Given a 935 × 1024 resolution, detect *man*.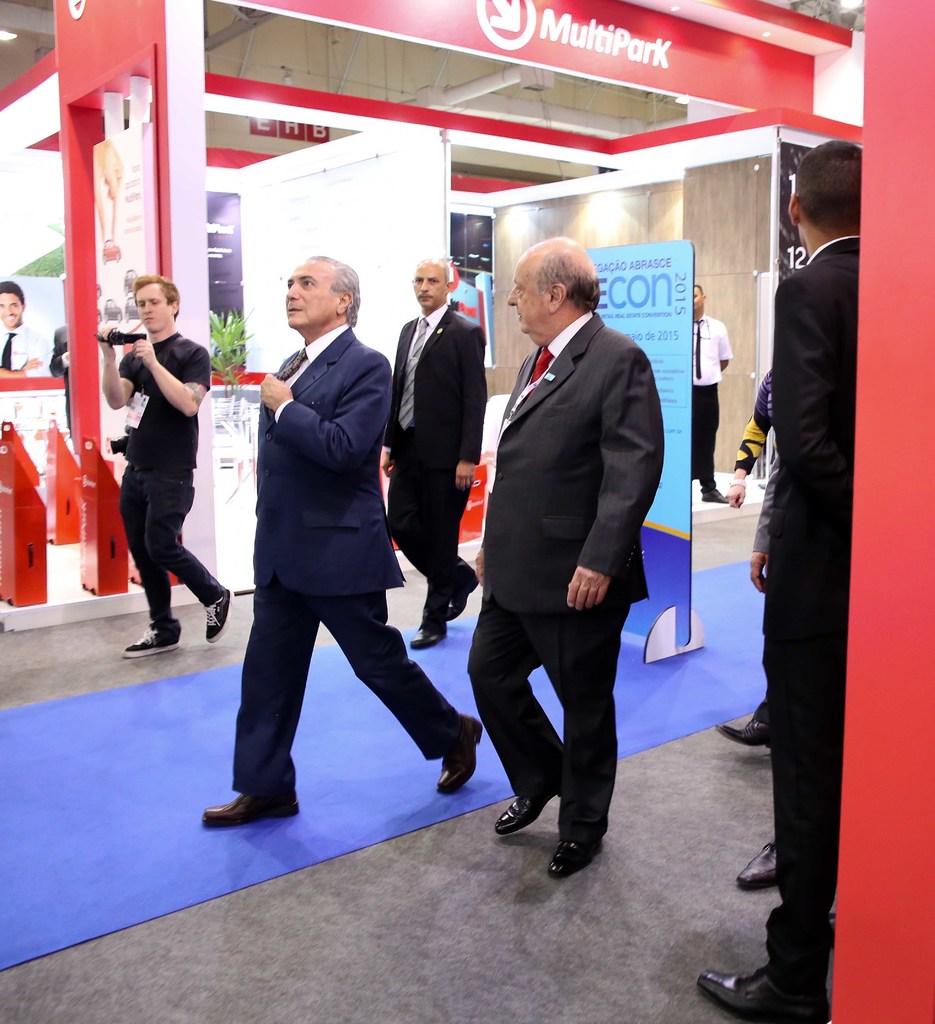
<region>101, 273, 234, 659</region>.
